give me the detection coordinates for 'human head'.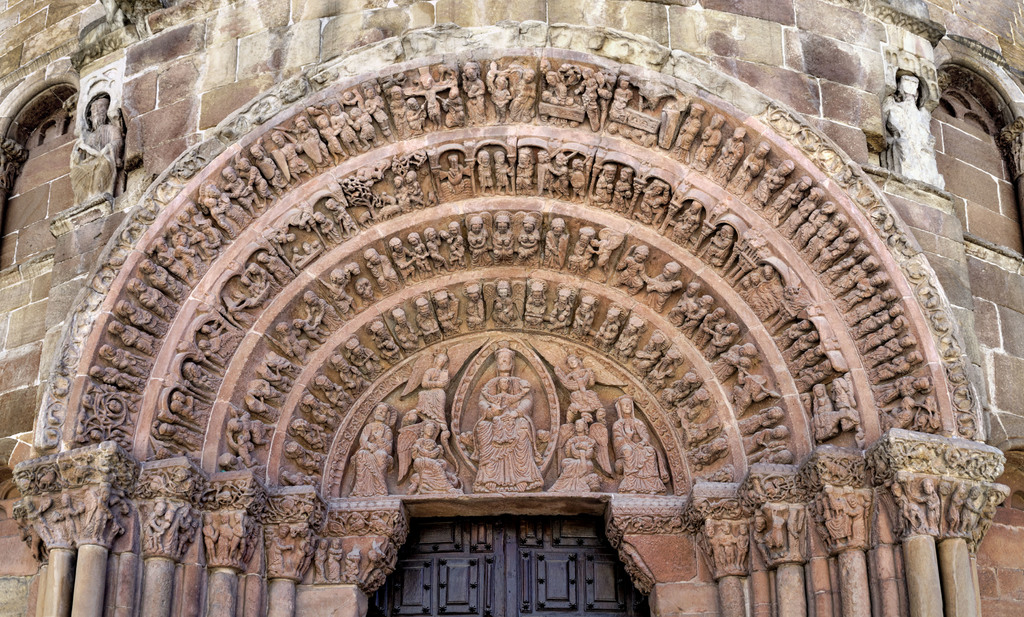
[616,75,632,92].
